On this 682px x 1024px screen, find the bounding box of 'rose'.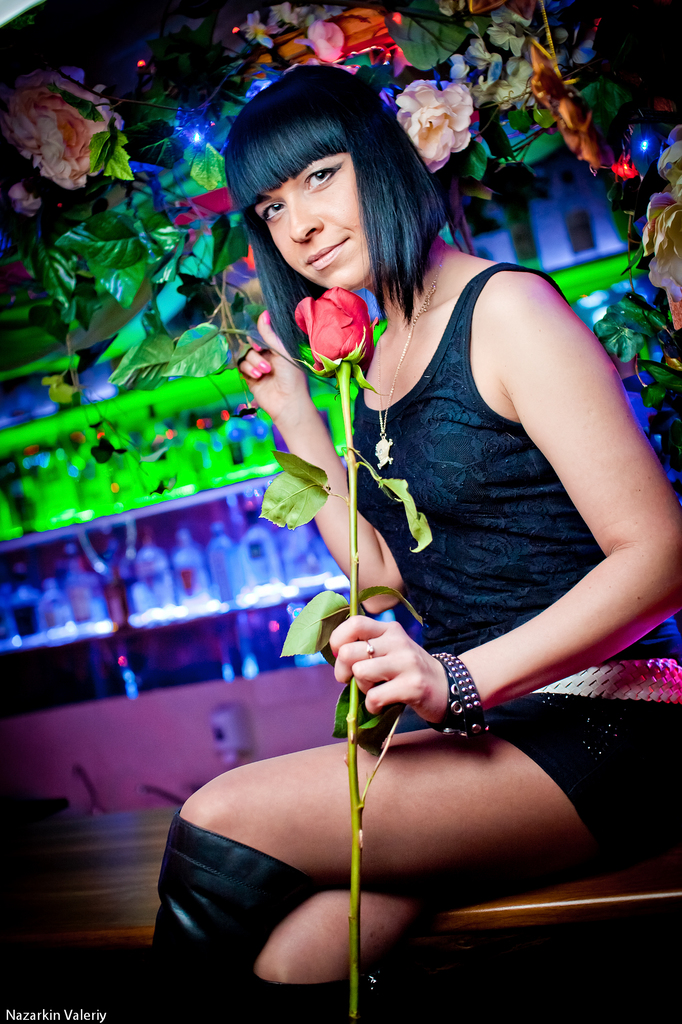
Bounding box: crop(394, 76, 477, 174).
